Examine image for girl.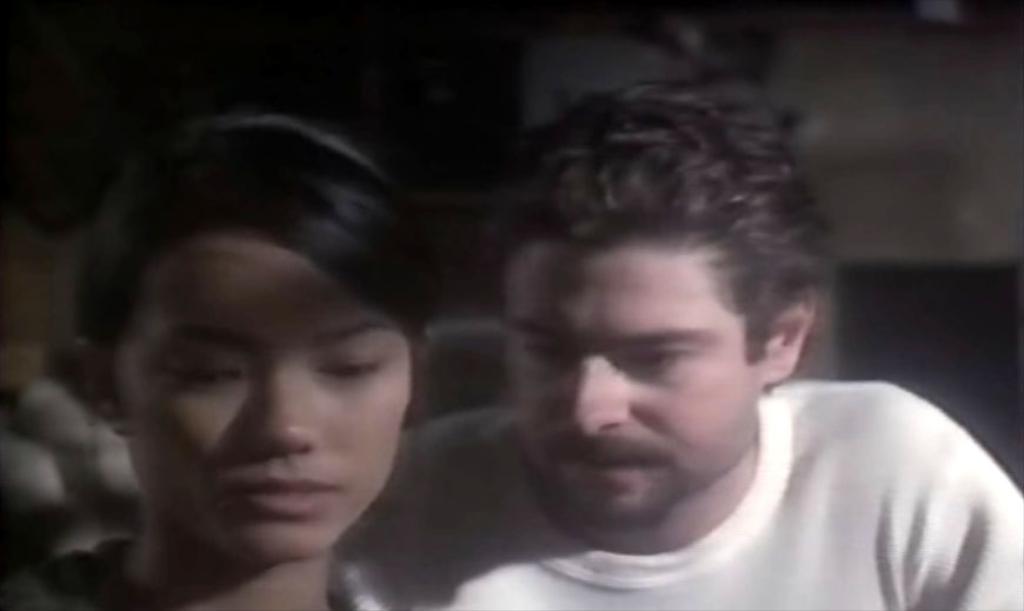
Examination result: [left=0, top=105, right=439, bottom=610].
